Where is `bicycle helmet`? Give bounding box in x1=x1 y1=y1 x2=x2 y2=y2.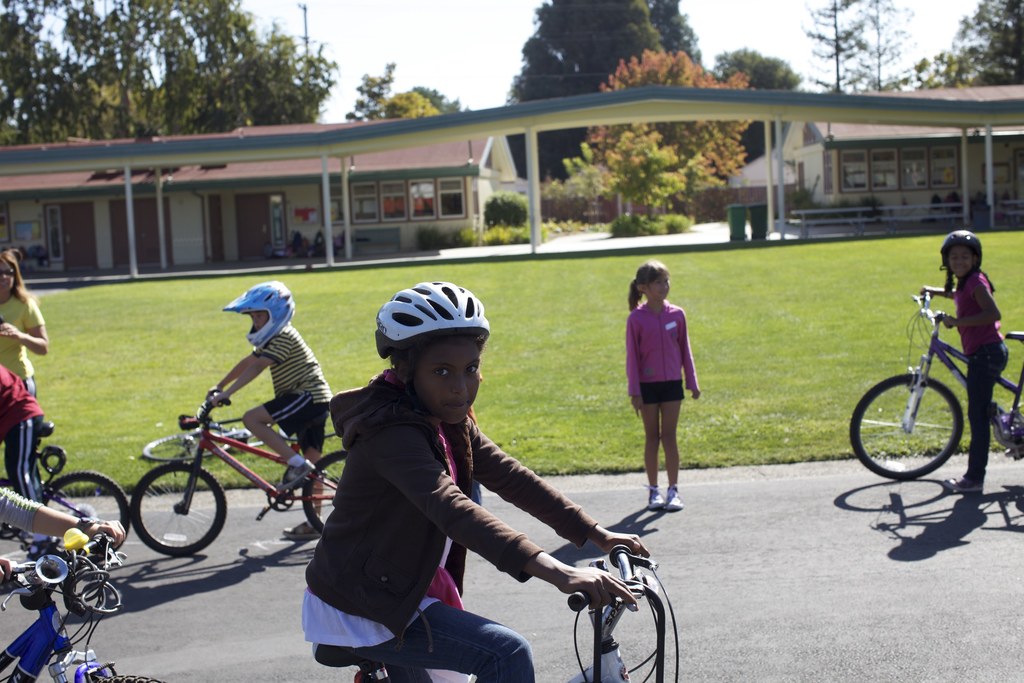
x1=935 y1=231 x2=985 y2=267.
